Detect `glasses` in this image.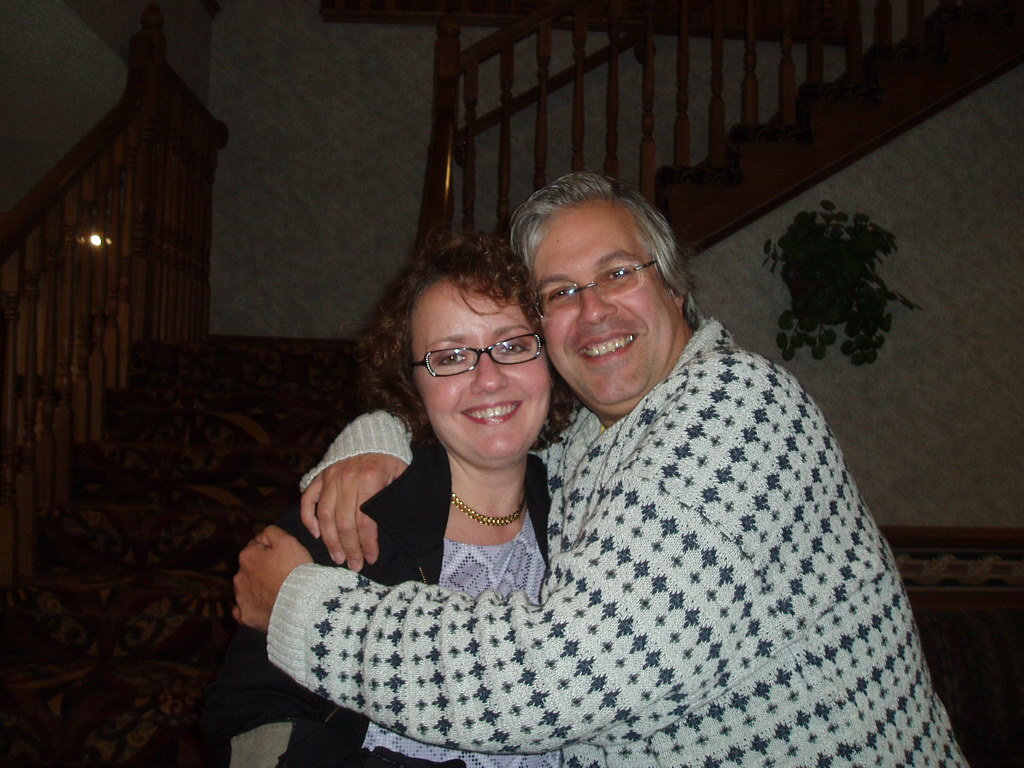
Detection: (394,329,534,380).
